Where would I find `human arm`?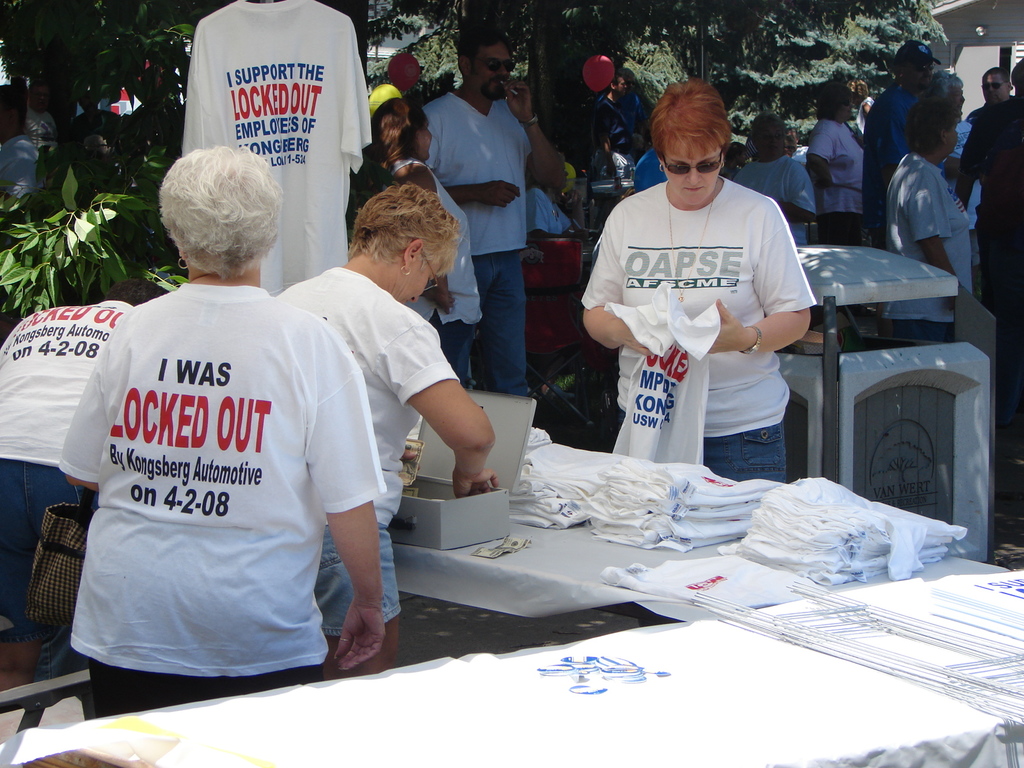
At <bbox>950, 151, 986, 196</bbox>.
